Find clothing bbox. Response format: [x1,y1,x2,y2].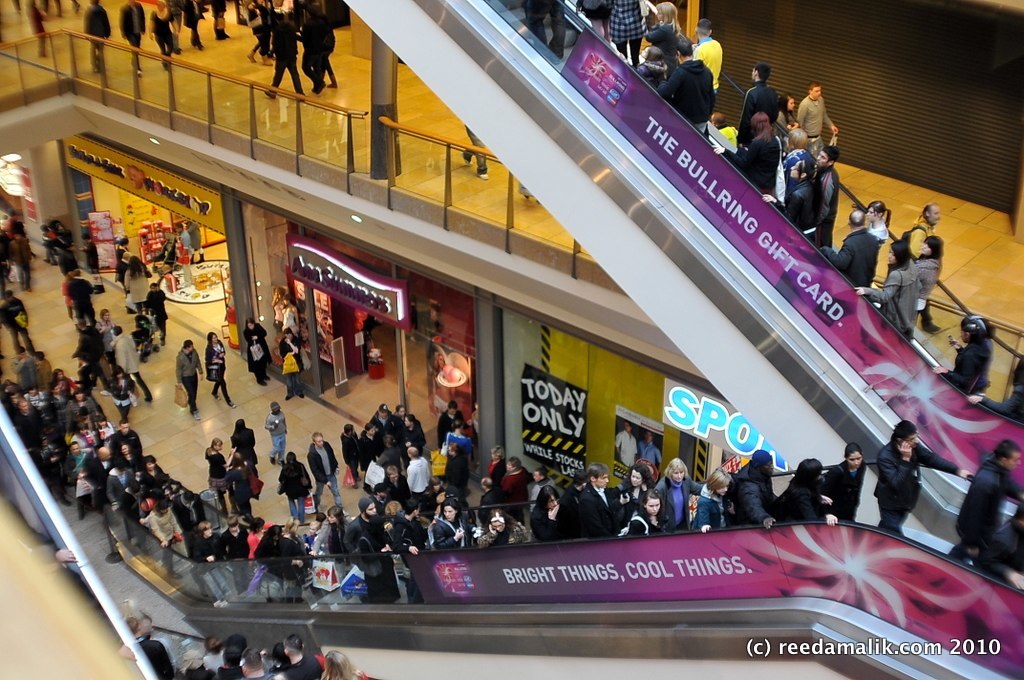
[530,499,563,540].
